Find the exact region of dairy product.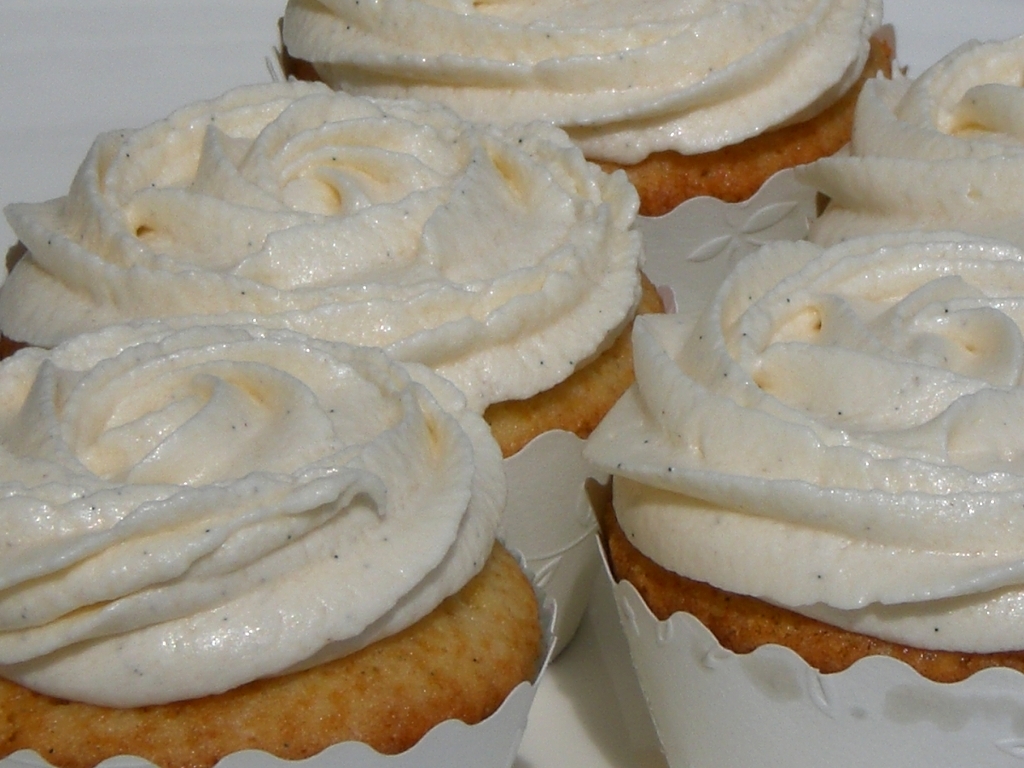
Exact region: (left=0, top=305, right=494, bottom=703).
